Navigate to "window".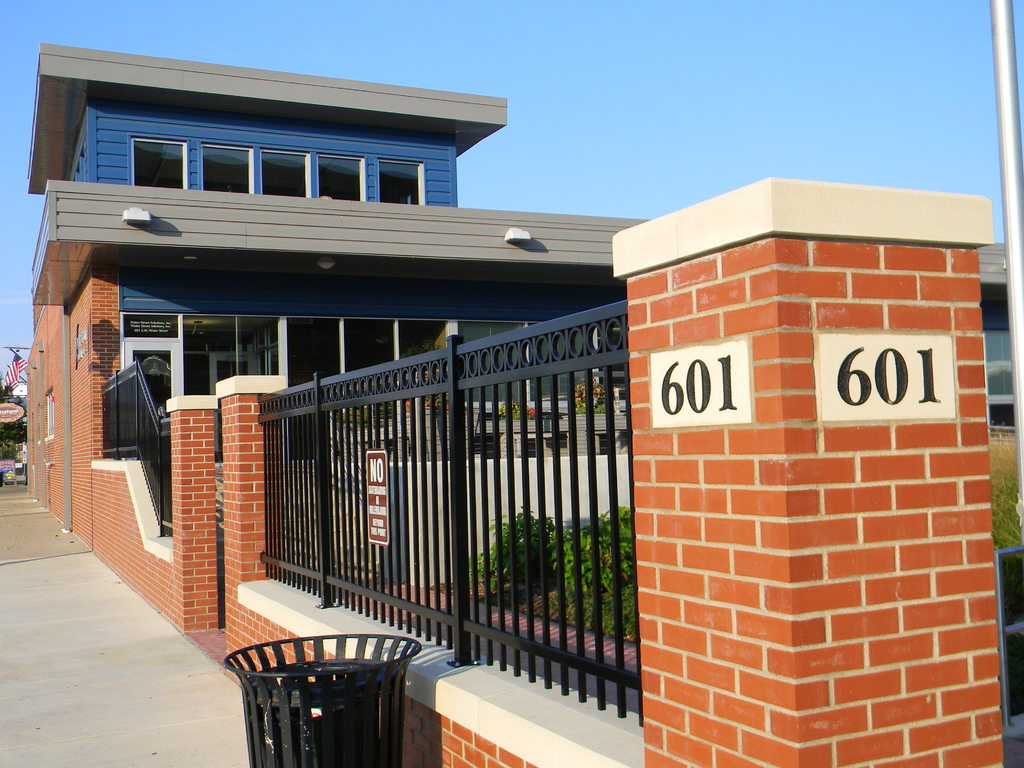
Navigation target: Rect(317, 152, 360, 202).
